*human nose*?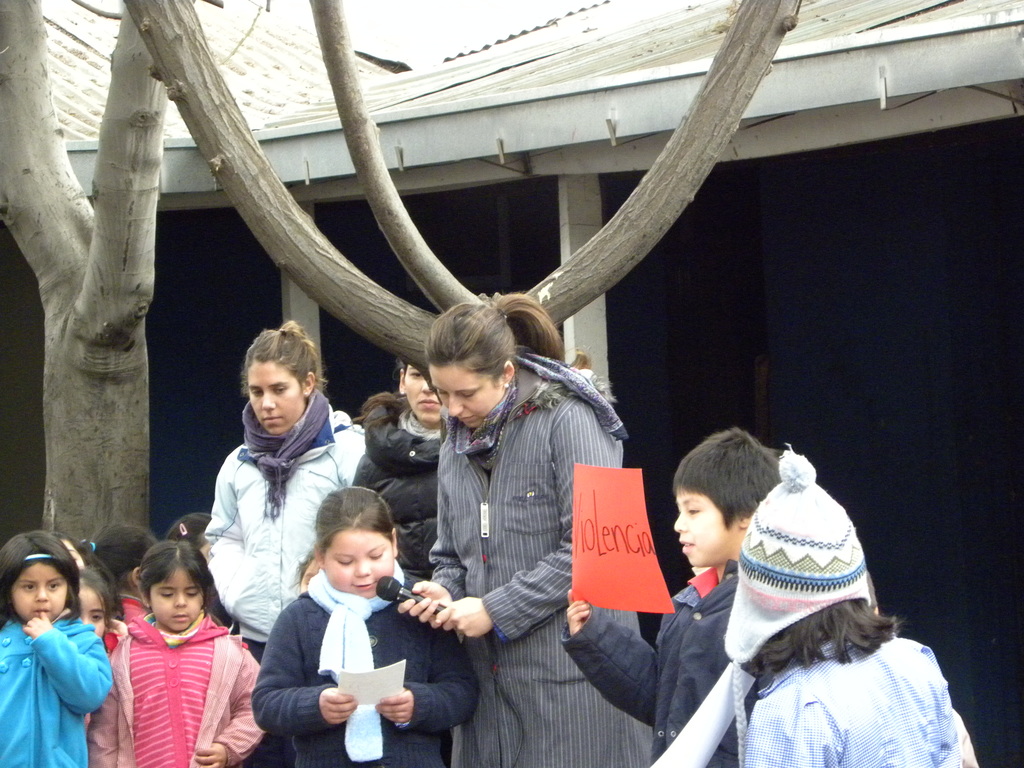
(262,391,275,410)
